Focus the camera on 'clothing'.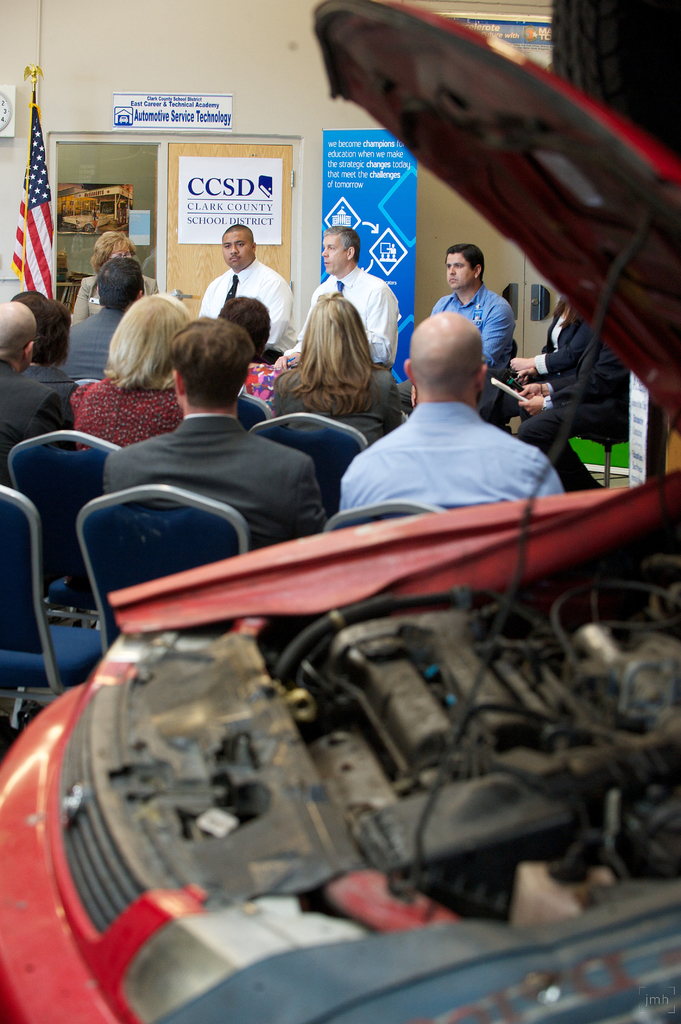
Focus region: select_region(518, 295, 623, 502).
